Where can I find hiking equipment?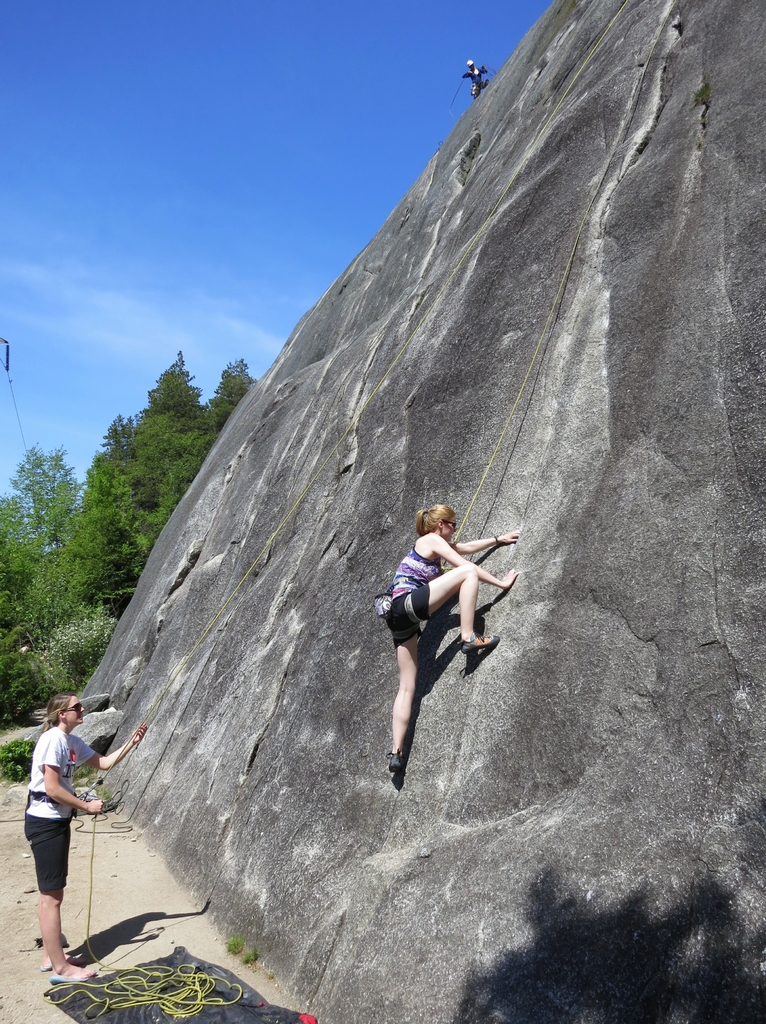
You can find it at locate(465, 60, 474, 68).
